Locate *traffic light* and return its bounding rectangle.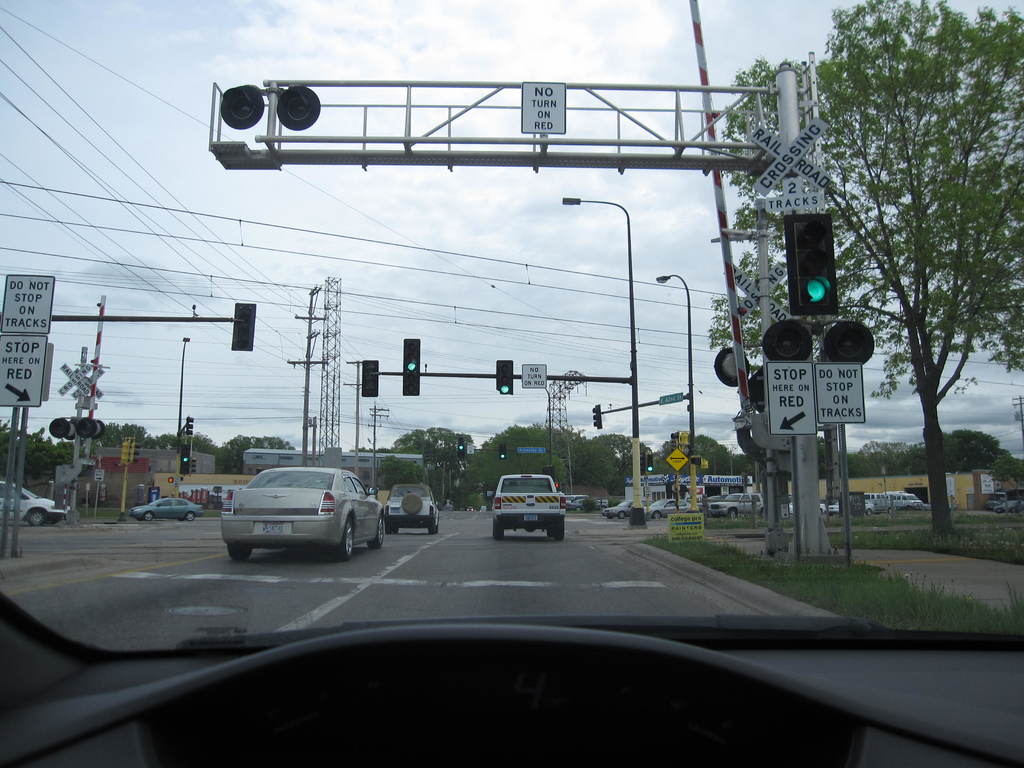
crop(278, 85, 321, 130).
